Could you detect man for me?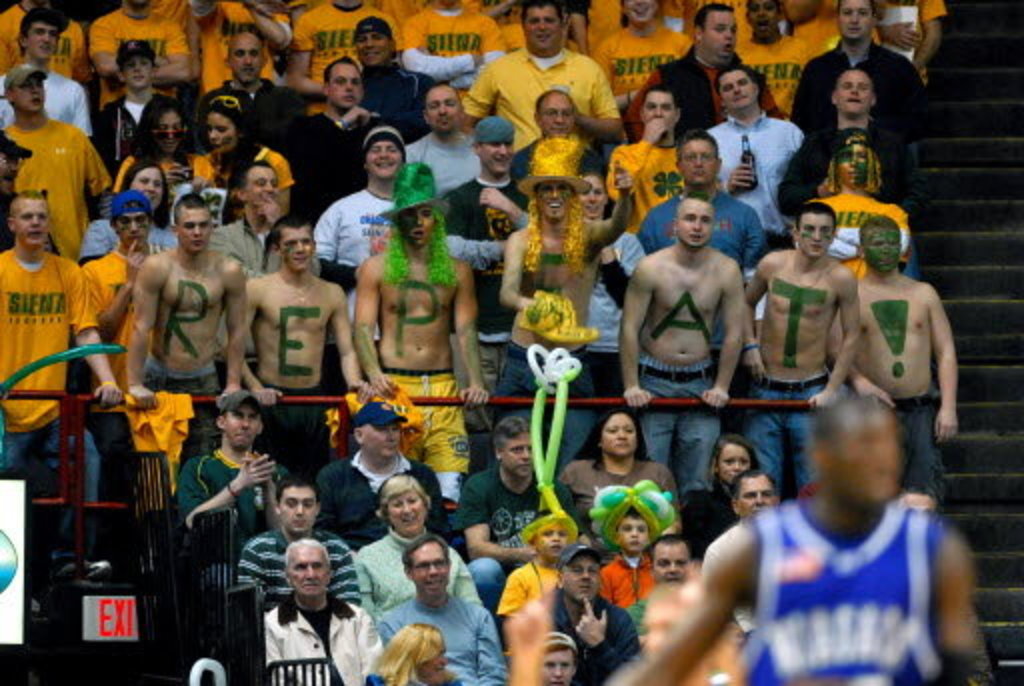
Detection result: {"x1": 458, "y1": 412, "x2": 572, "y2": 610}.
